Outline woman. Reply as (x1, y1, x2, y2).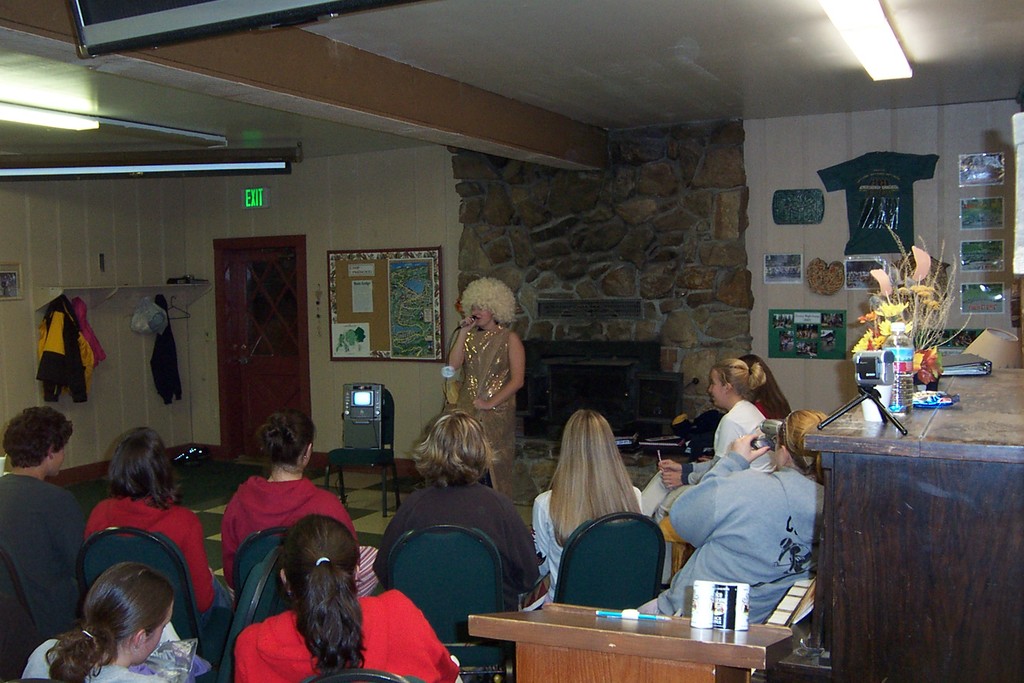
(641, 361, 778, 588).
